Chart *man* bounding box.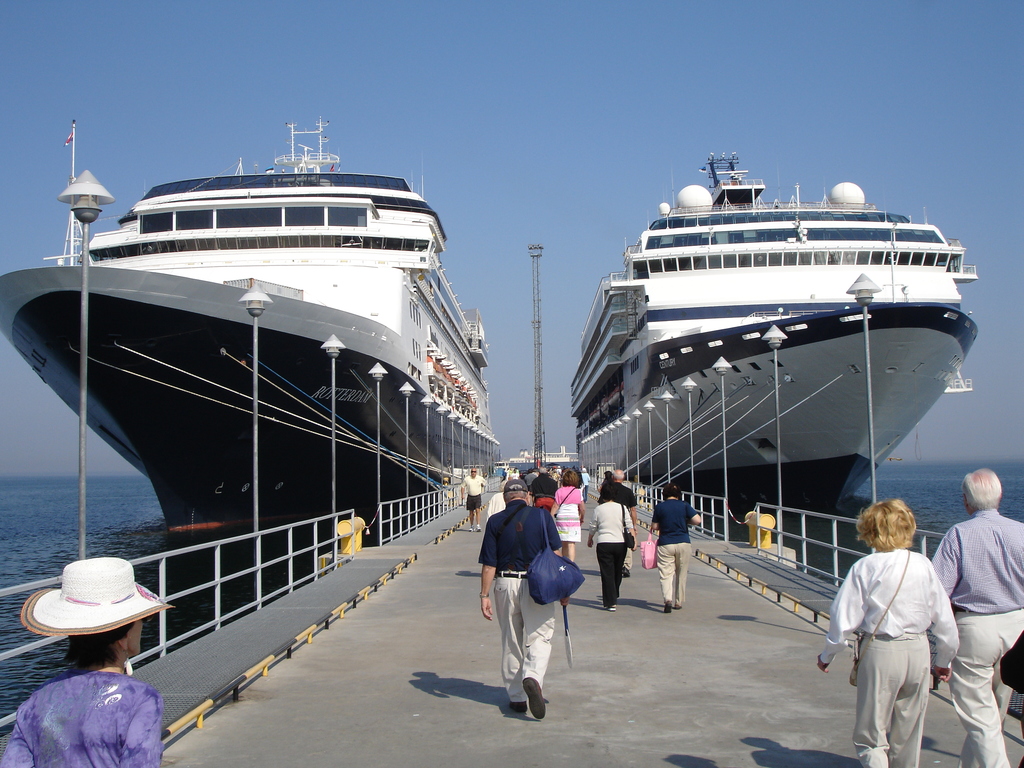
Charted: crop(596, 468, 639, 577).
